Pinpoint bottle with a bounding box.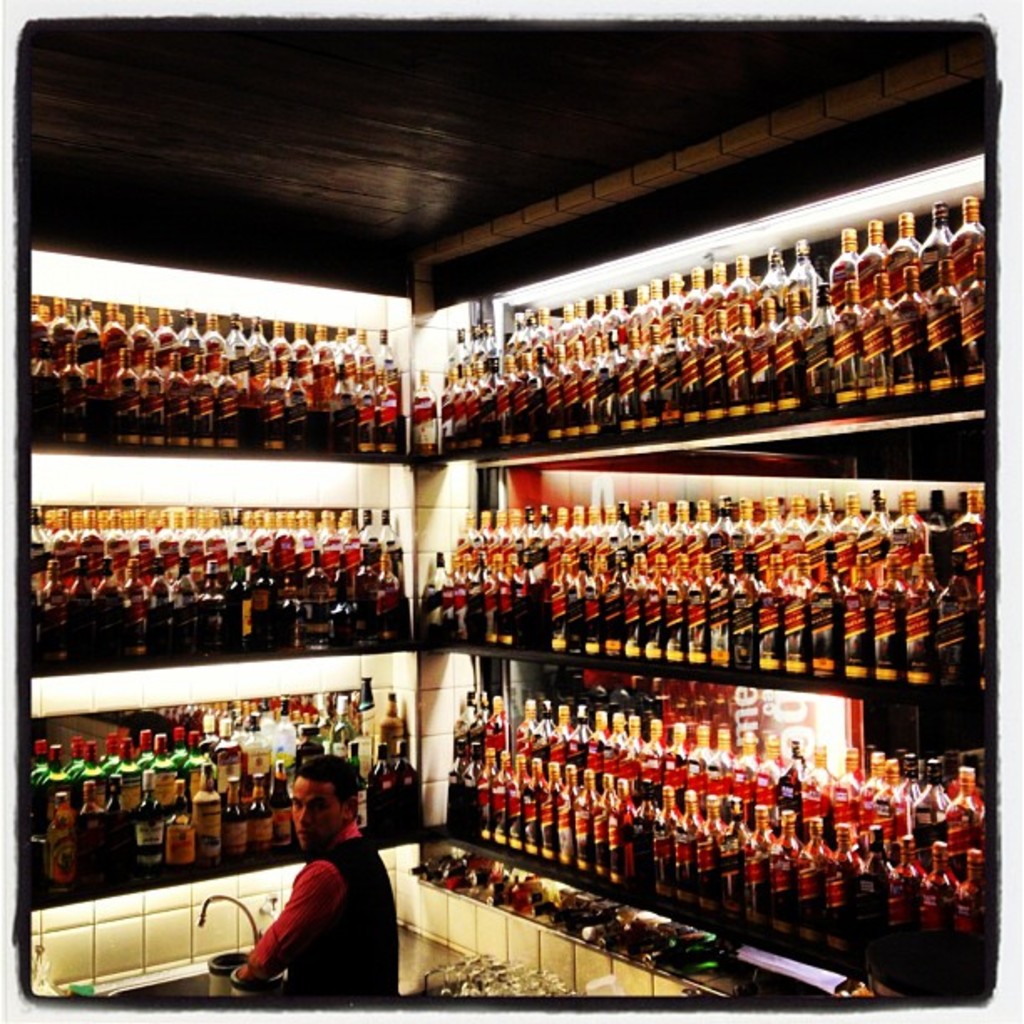
bbox=(696, 502, 711, 545).
